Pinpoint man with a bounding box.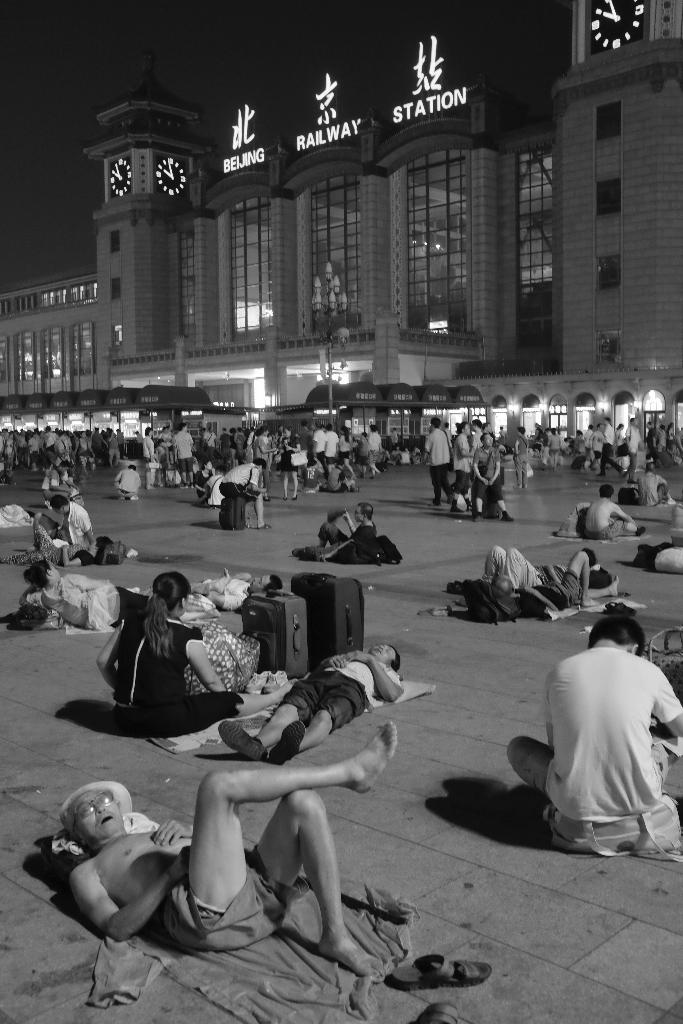
rect(115, 462, 141, 501).
